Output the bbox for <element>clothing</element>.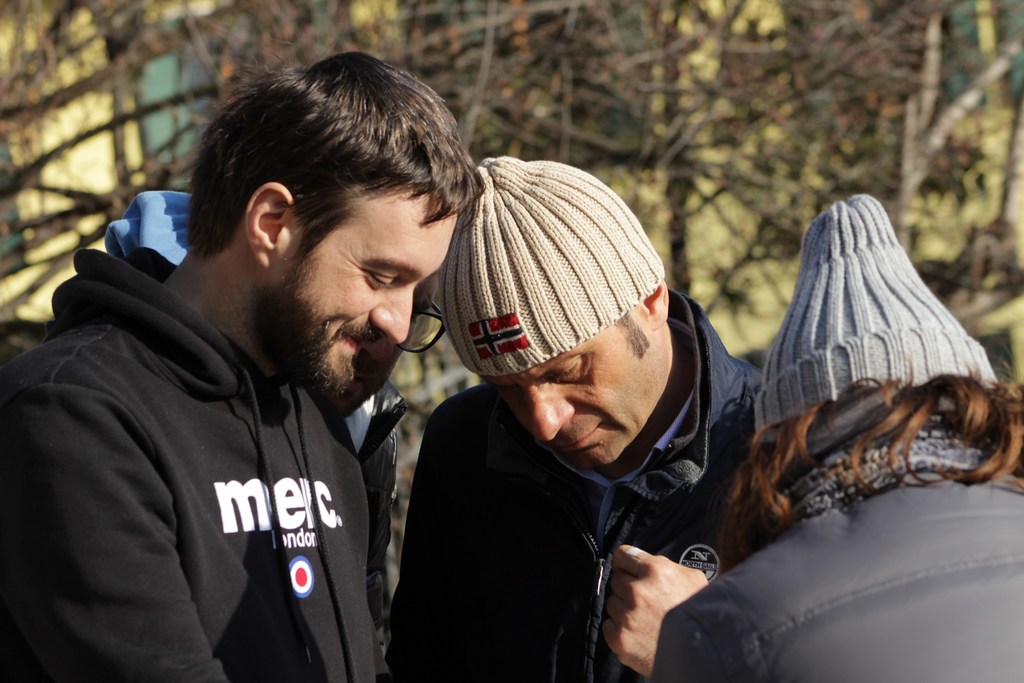
(left=646, top=432, right=1023, bottom=682).
